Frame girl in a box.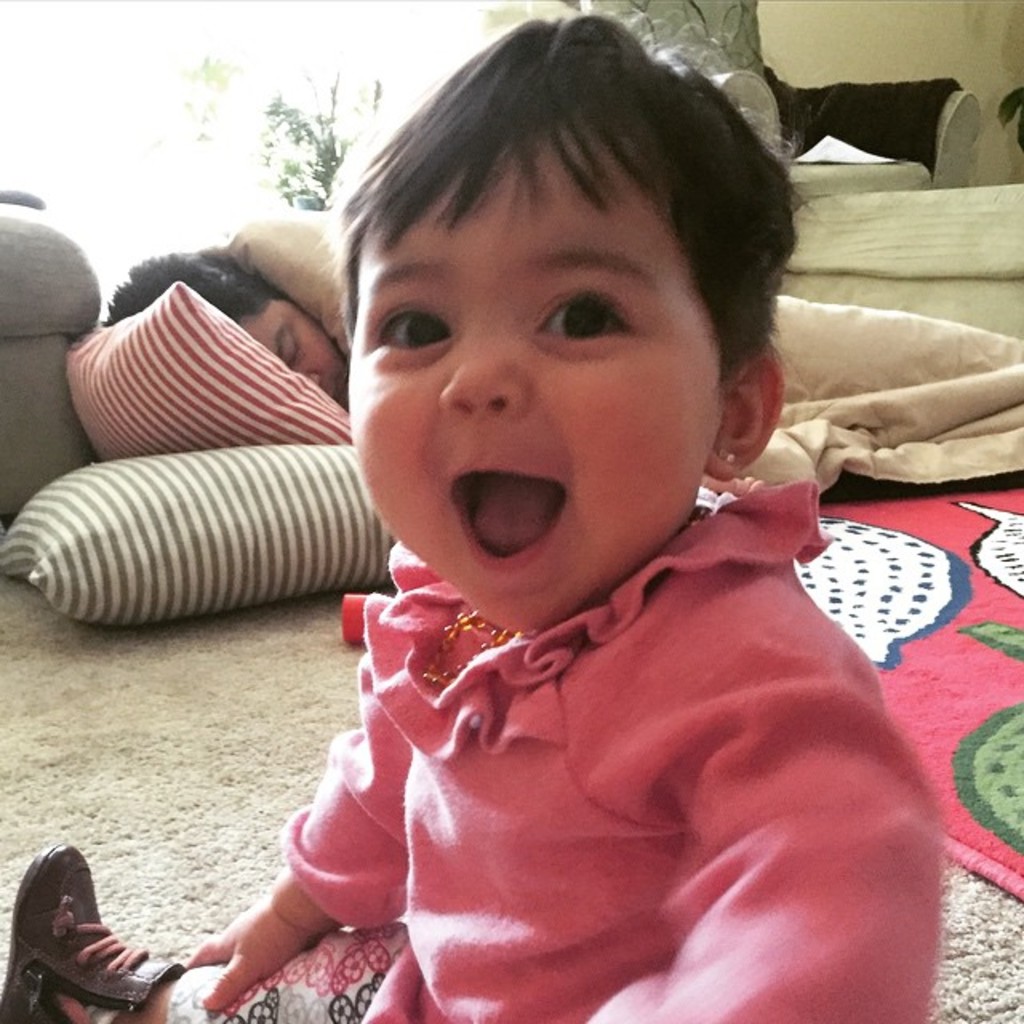
<box>0,8,939,1022</box>.
